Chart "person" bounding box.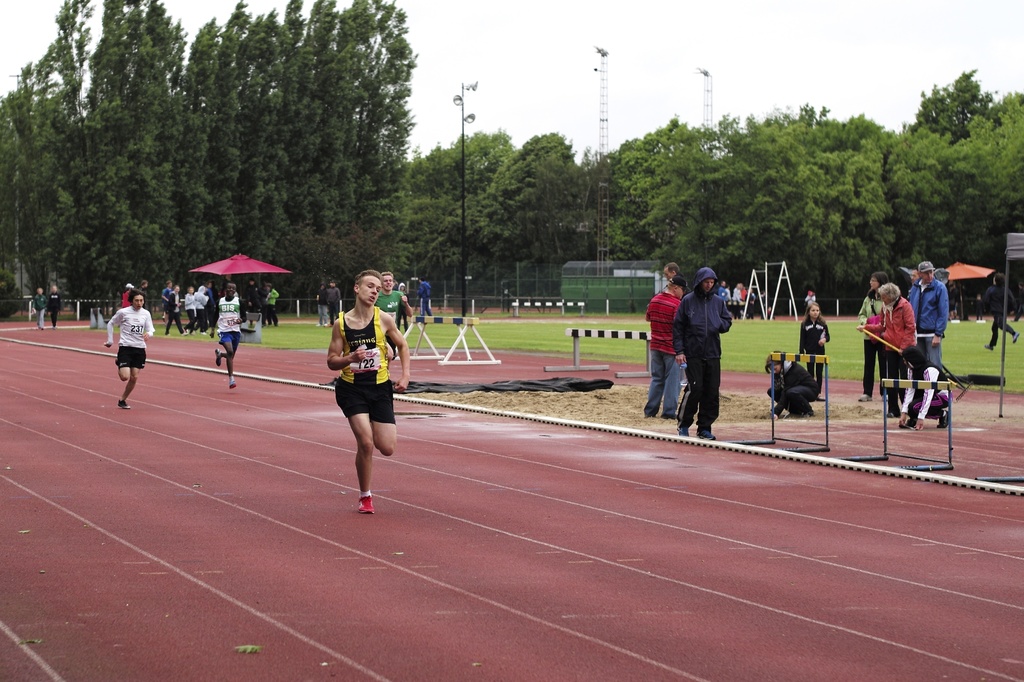
Charted: (717, 276, 726, 301).
